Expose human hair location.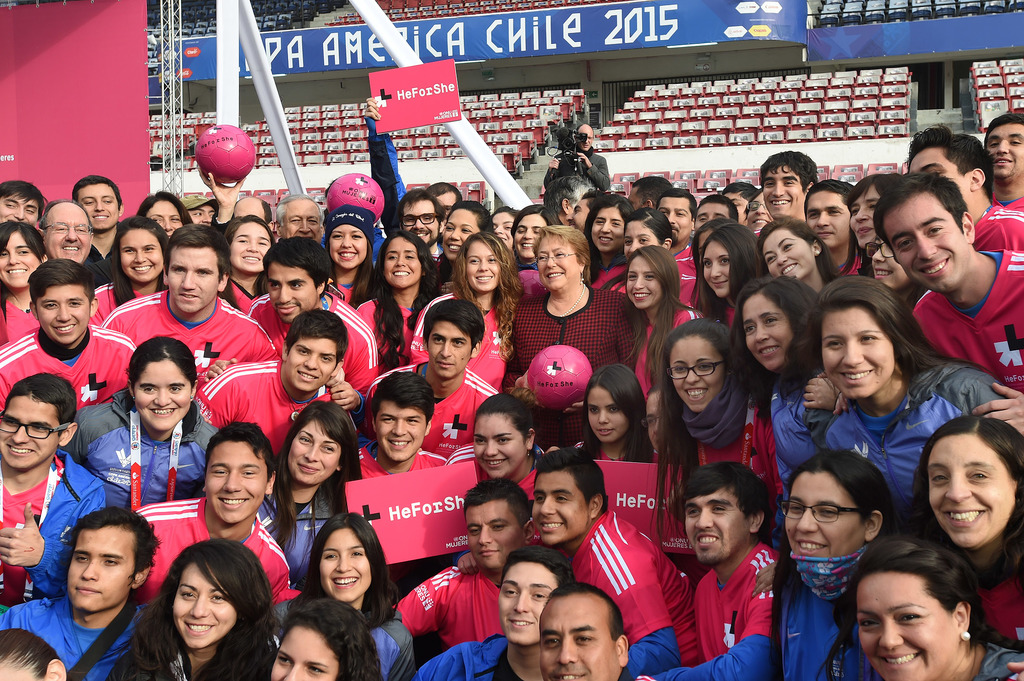
Exposed at 448:230:528:357.
